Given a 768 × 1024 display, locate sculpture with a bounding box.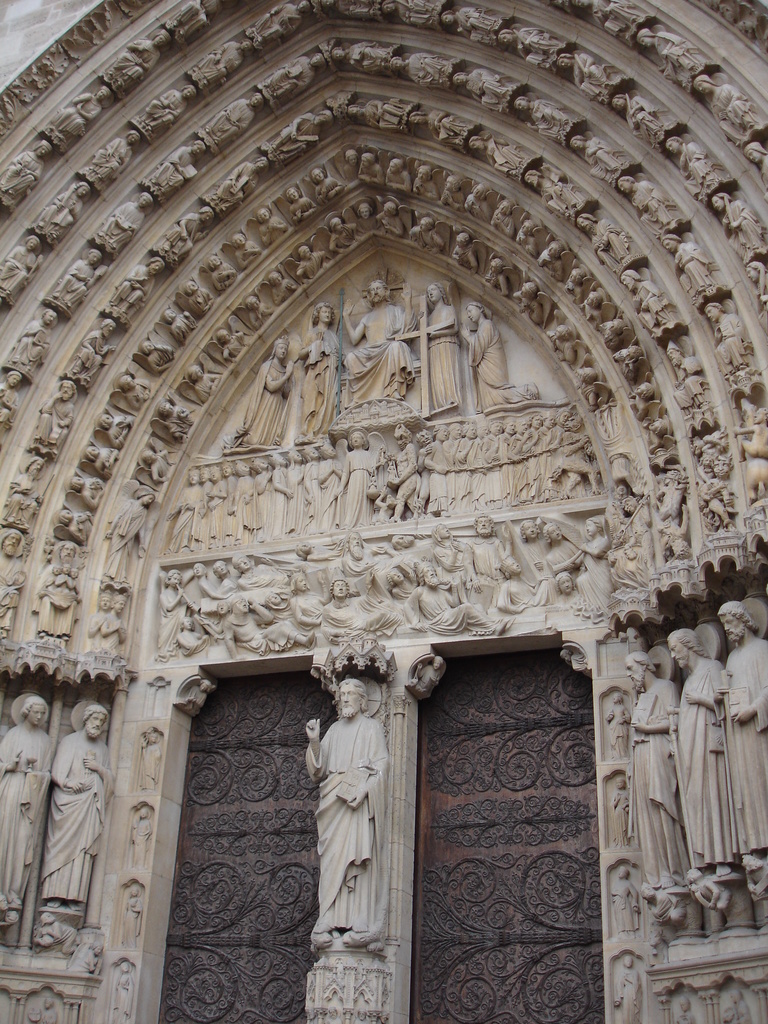
Located: bbox(227, 335, 304, 454).
